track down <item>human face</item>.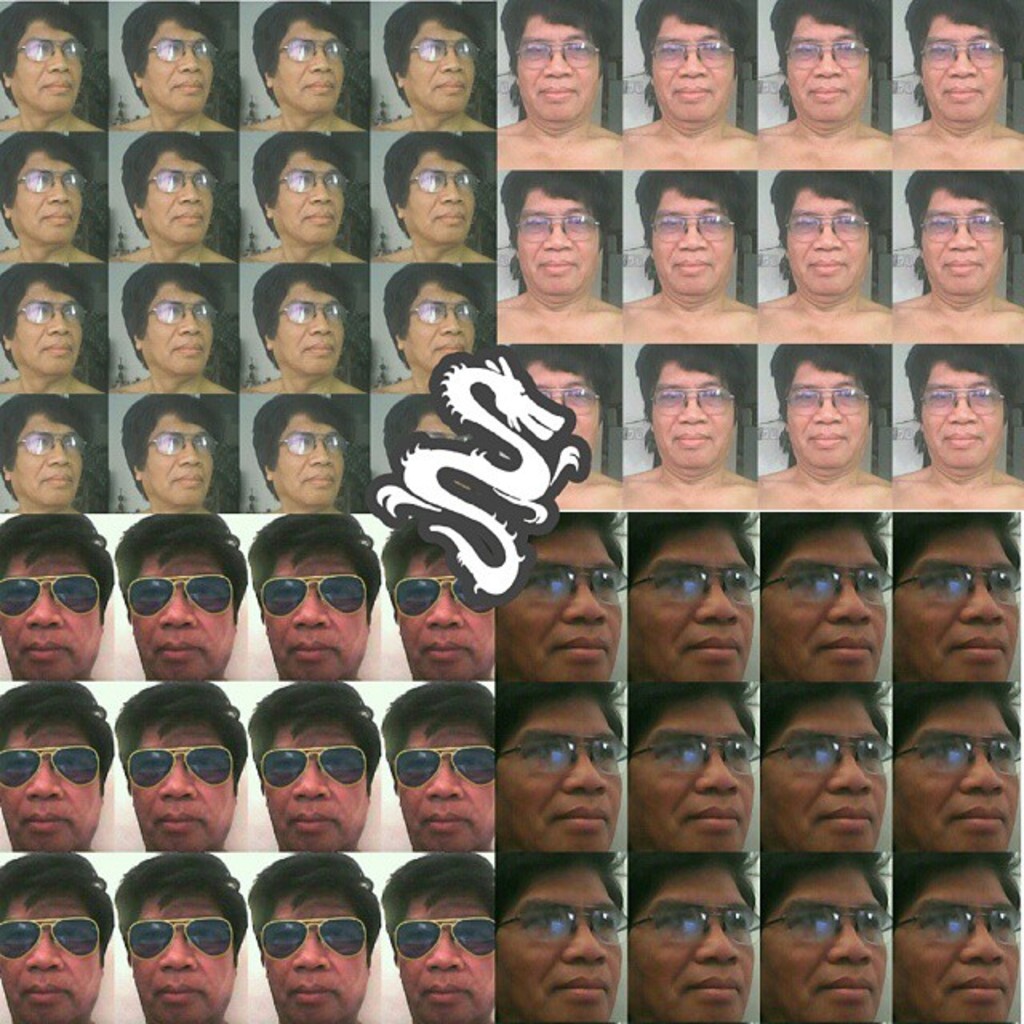
Tracked to left=10, top=286, right=82, bottom=371.
